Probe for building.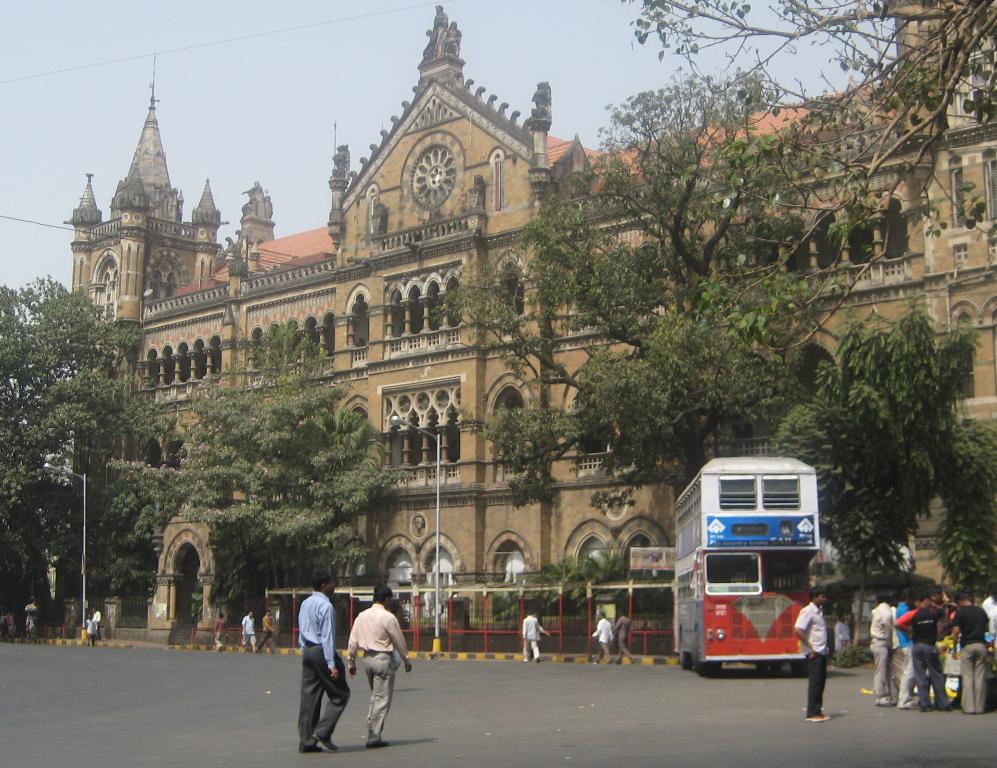
Probe result: bbox=(65, 6, 996, 638).
